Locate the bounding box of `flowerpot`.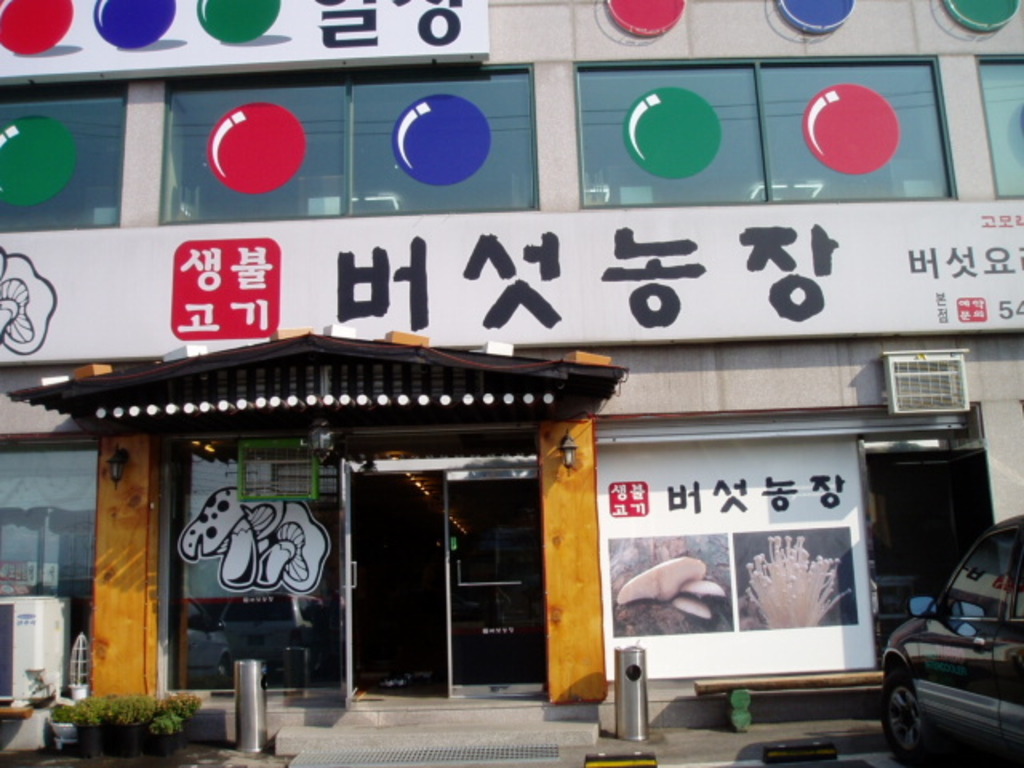
Bounding box: x1=107 y1=718 x2=138 y2=762.
